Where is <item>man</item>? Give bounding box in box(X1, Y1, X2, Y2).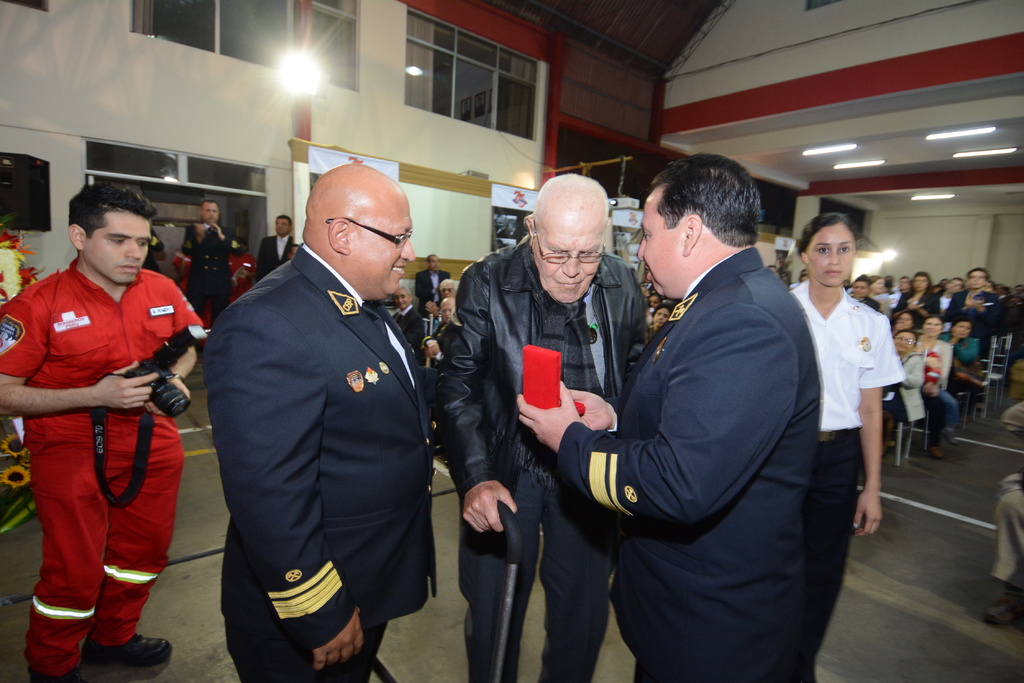
box(941, 268, 1000, 355).
